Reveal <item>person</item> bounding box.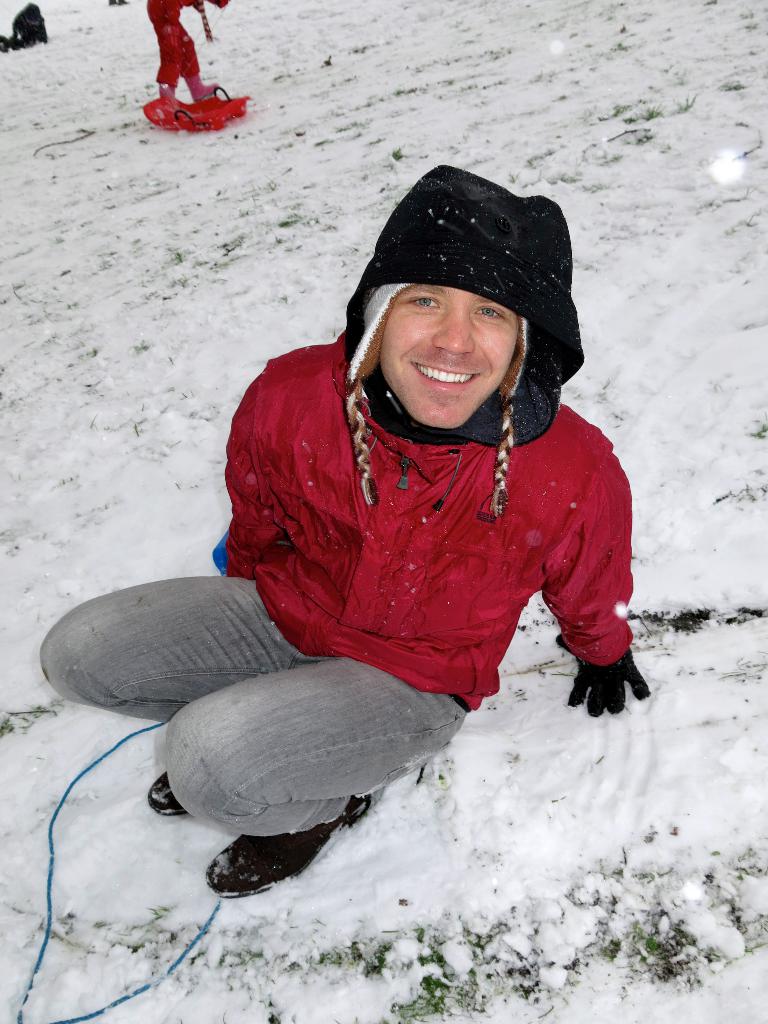
Revealed: x1=145, y1=0, x2=228, y2=108.
